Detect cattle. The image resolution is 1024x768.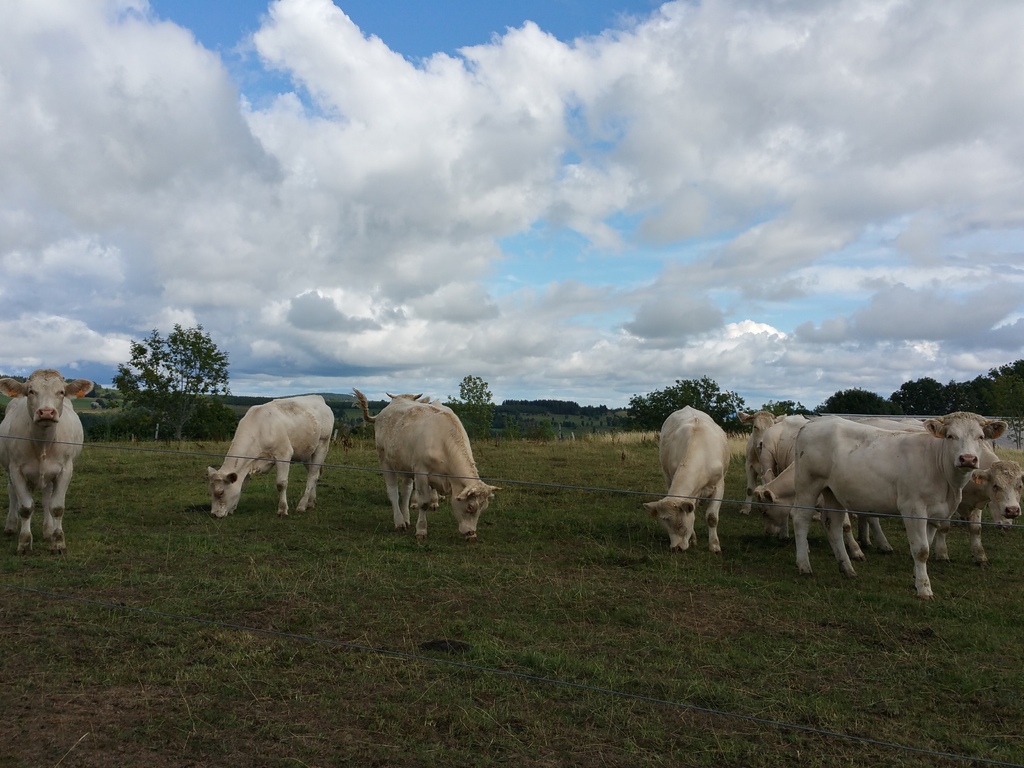
box(0, 368, 94, 557).
